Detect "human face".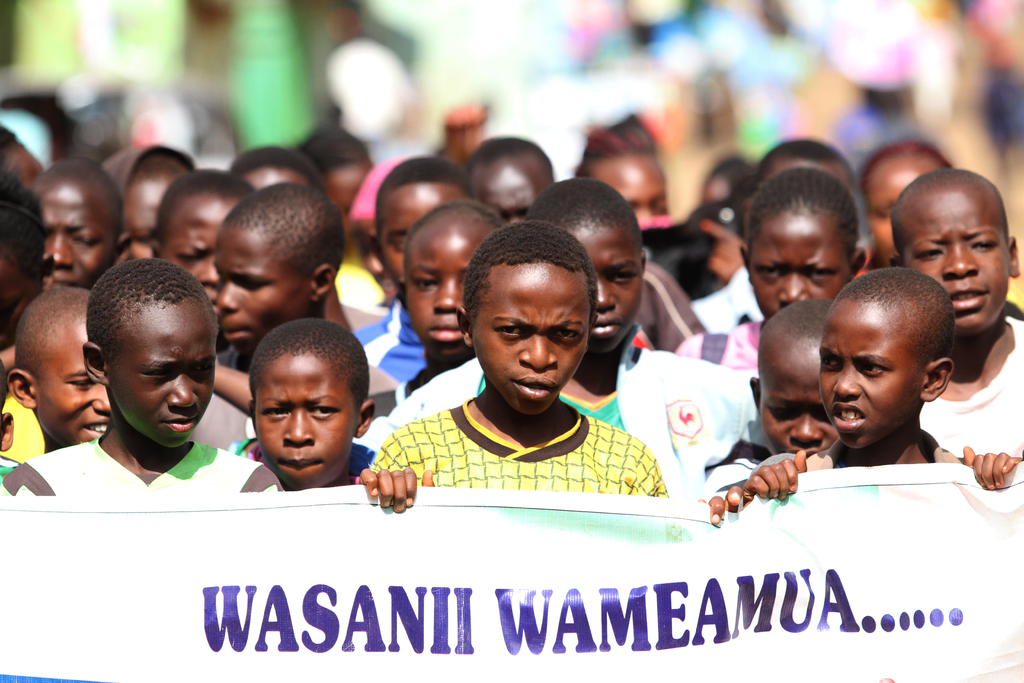
Detected at 216, 226, 315, 352.
